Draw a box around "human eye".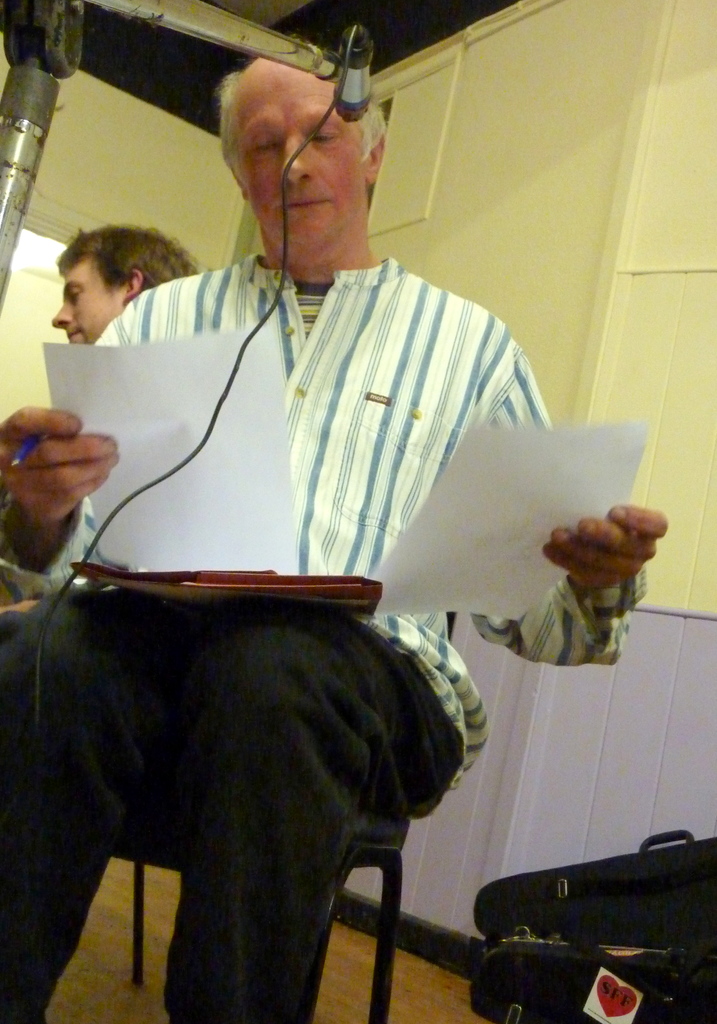
x1=309, y1=126, x2=339, y2=147.
